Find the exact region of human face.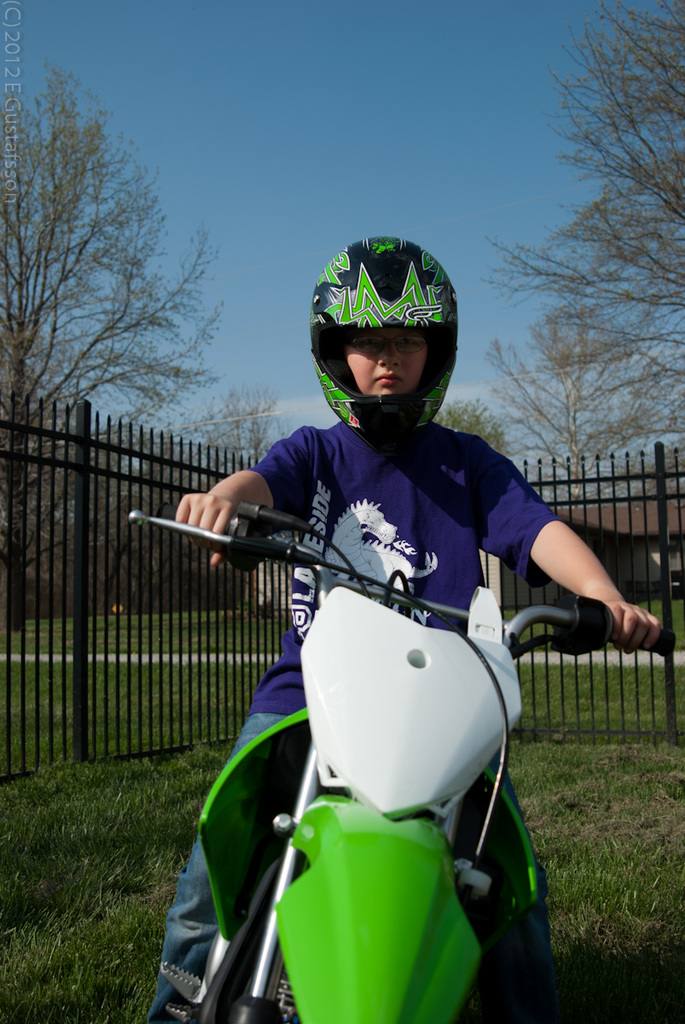
Exact region: 343, 327, 432, 398.
